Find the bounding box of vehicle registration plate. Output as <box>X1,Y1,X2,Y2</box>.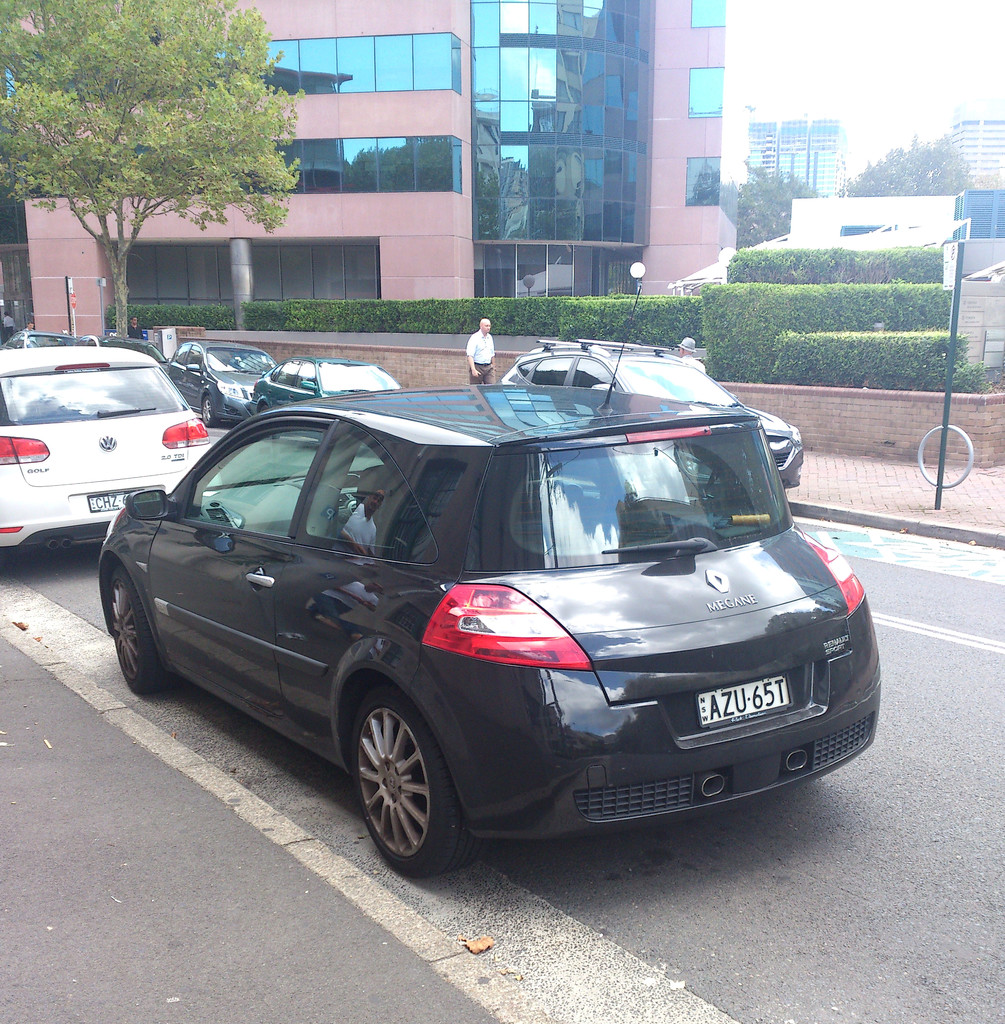
<box>84,490,128,511</box>.
